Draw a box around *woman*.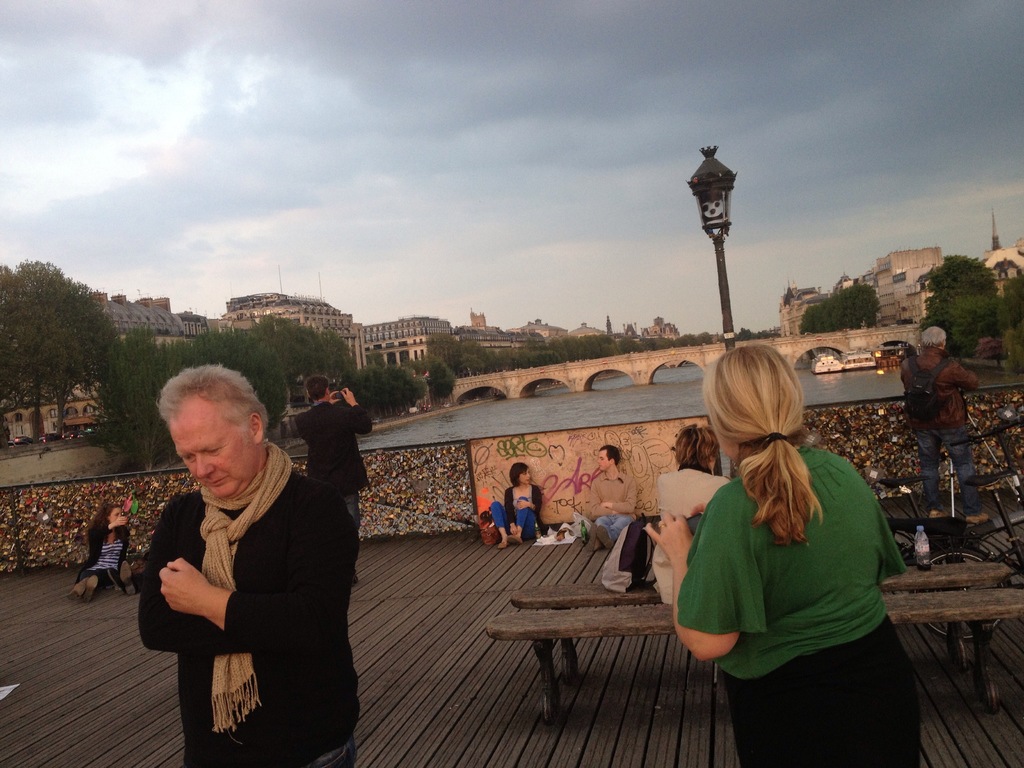
bbox=[68, 503, 131, 605].
